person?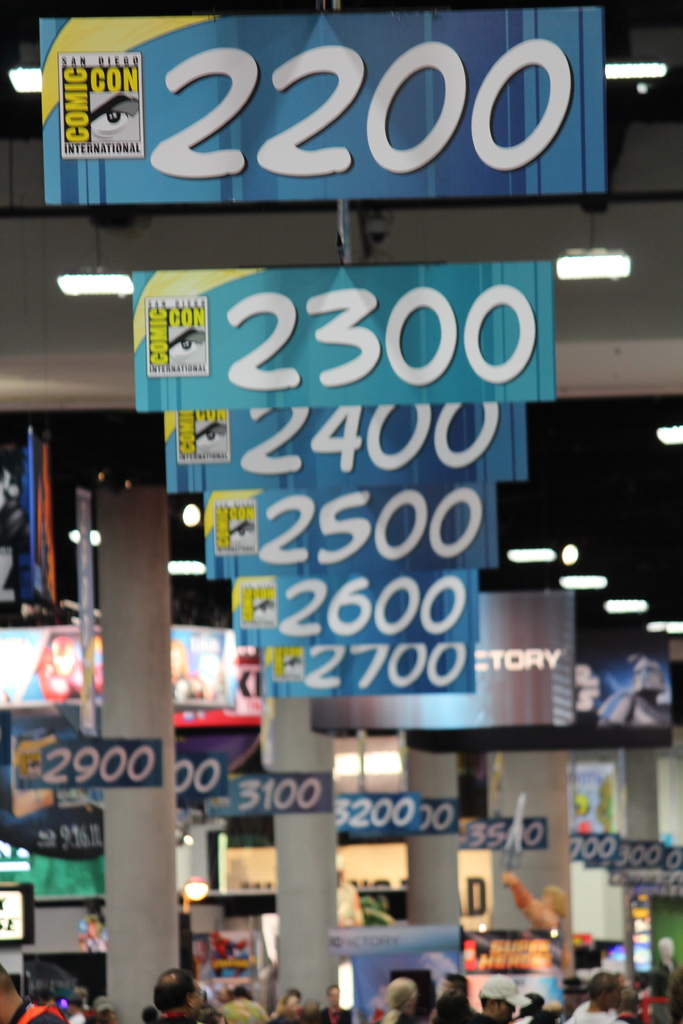
[x1=149, y1=970, x2=212, y2=1023]
